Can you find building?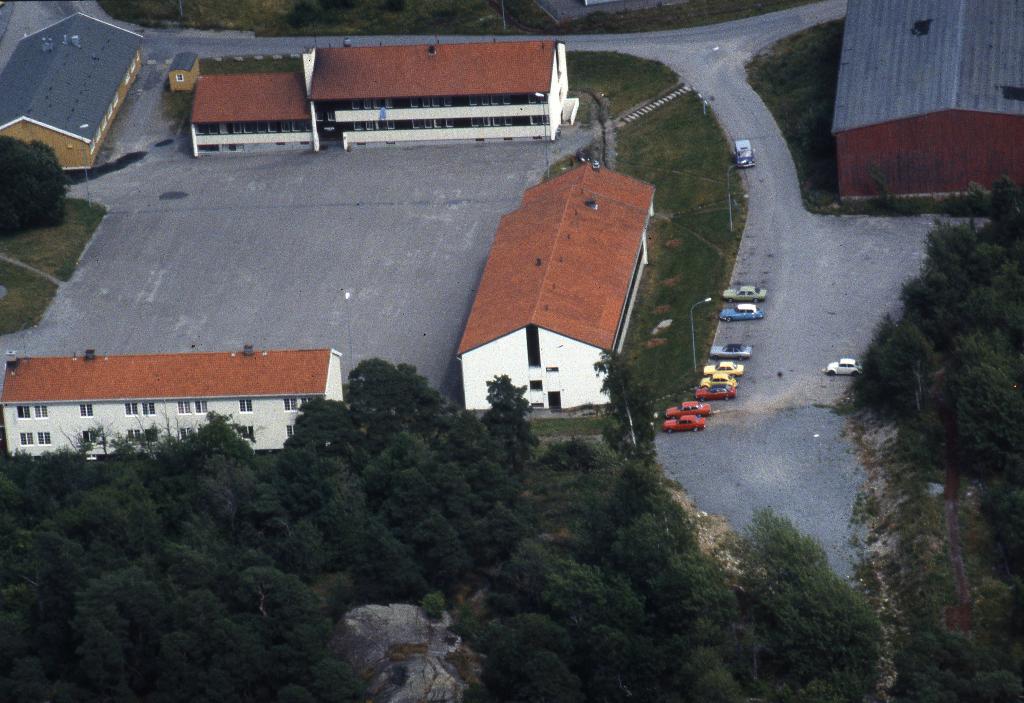
Yes, bounding box: bbox(454, 165, 655, 406).
